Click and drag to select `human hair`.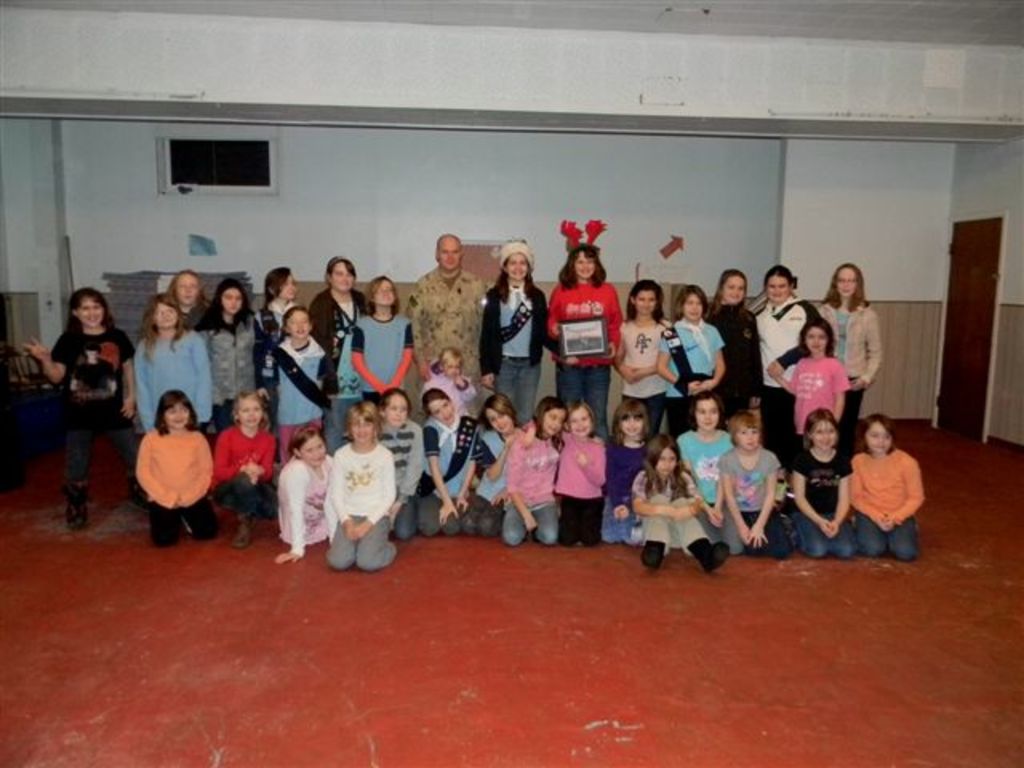
Selection: region(797, 317, 835, 354).
